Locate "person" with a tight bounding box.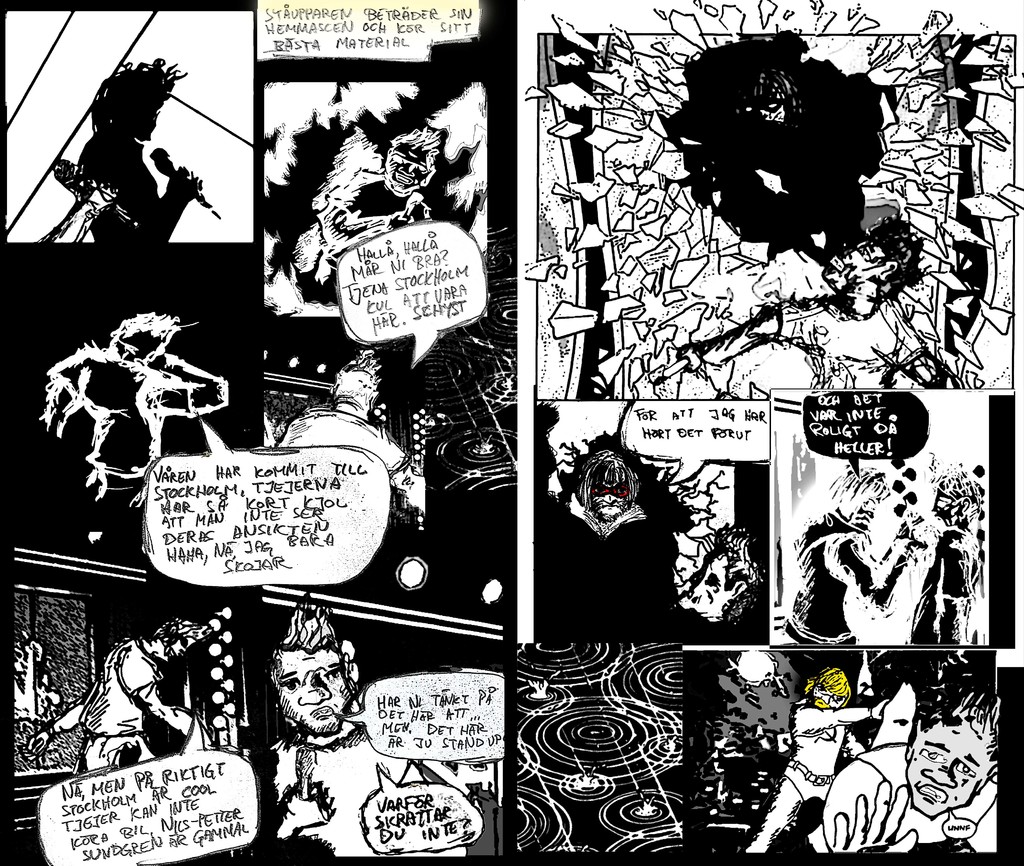
<box>675,222,968,391</box>.
